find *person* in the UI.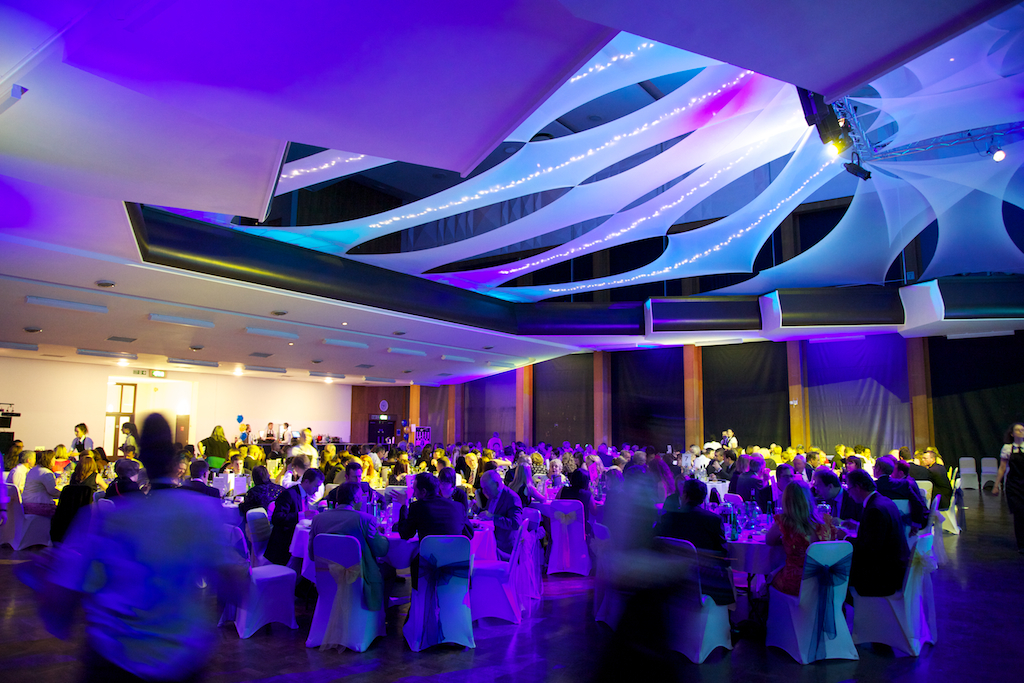
UI element at (x1=48, y1=412, x2=255, y2=682).
